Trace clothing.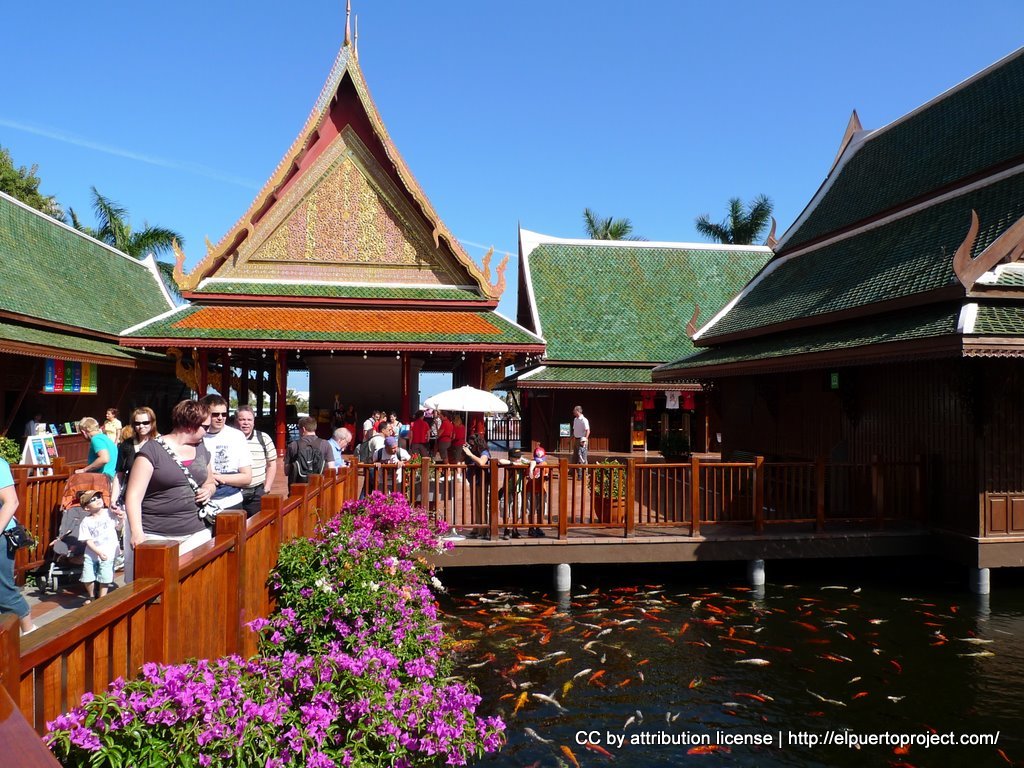
Traced to 183 419 257 521.
